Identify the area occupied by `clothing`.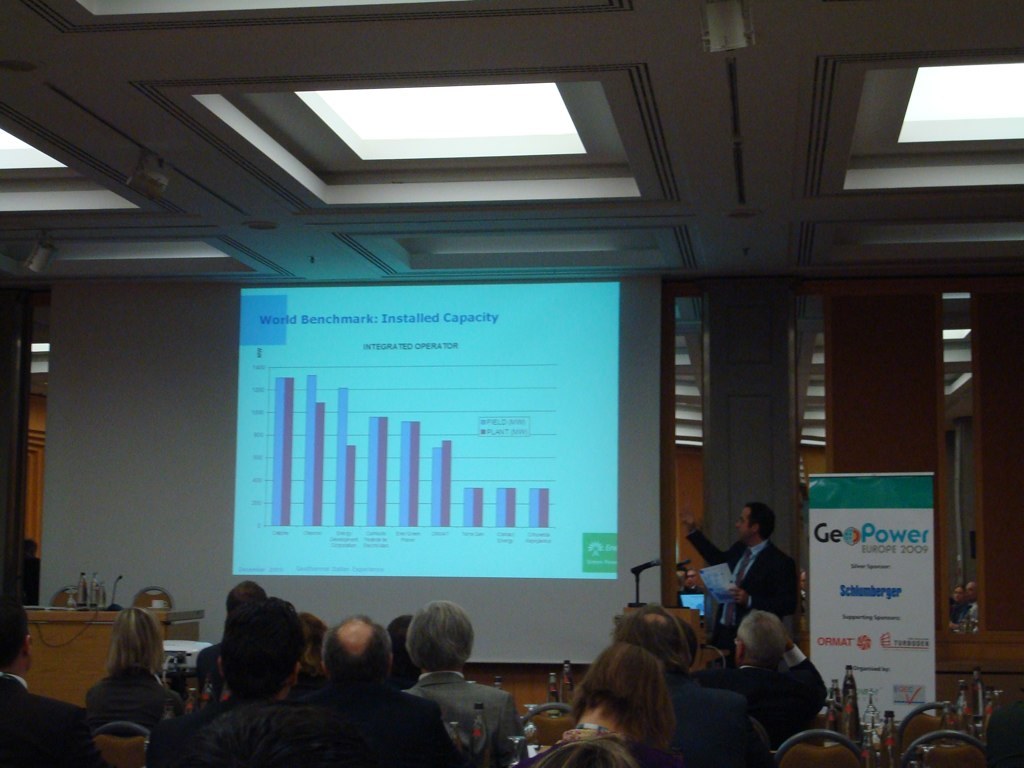
Area: Rect(84, 665, 185, 740).
